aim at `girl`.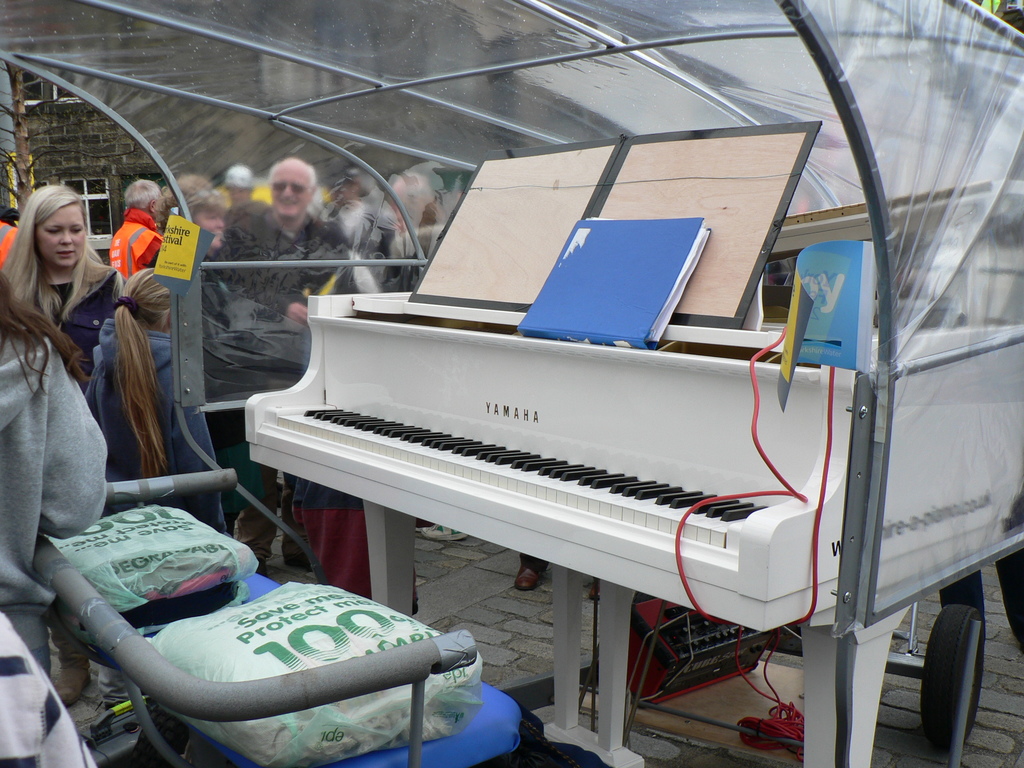
Aimed at 76, 254, 237, 515.
